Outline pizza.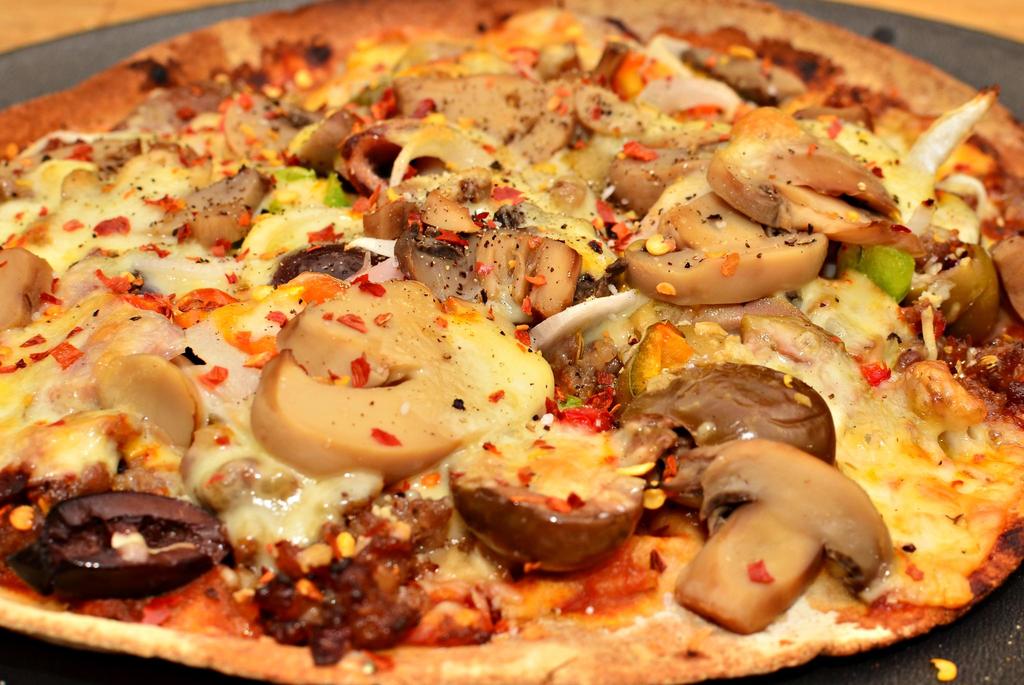
Outline: detection(0, 0, 1023, 684).
